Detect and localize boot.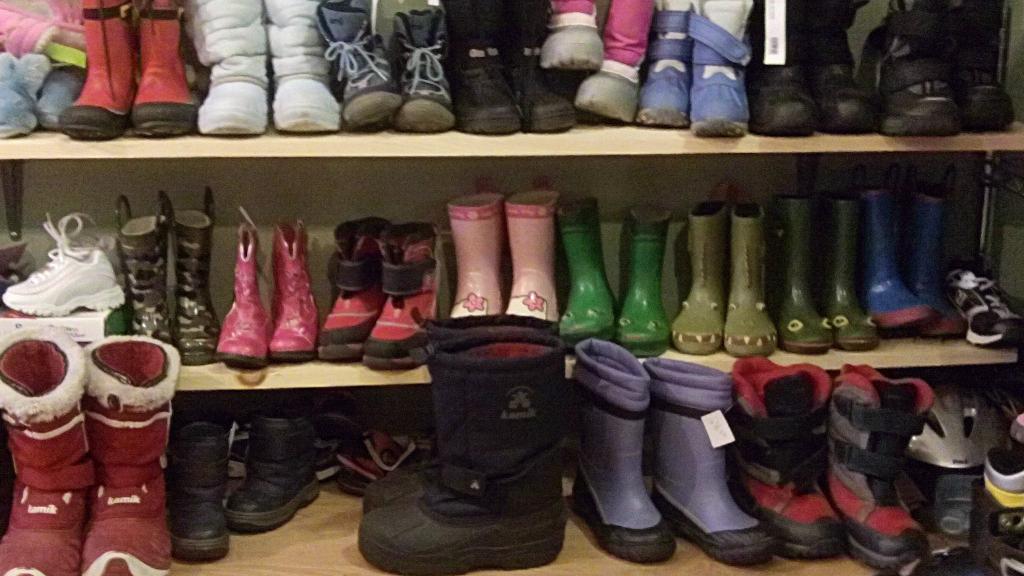
Localized at <bbox>199, 0, 268, 135</bbox>.
